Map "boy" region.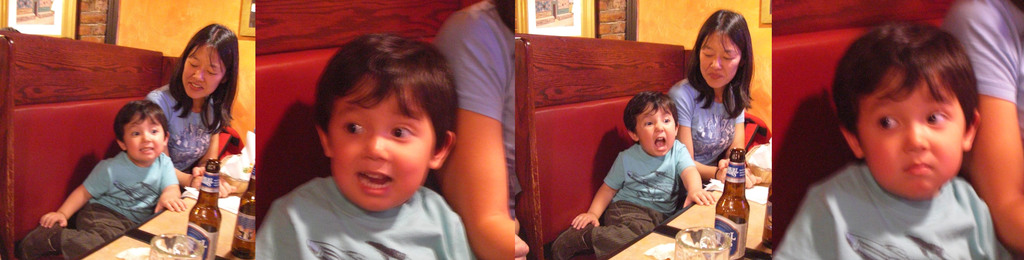
Mapped to (17,99,186,259).
